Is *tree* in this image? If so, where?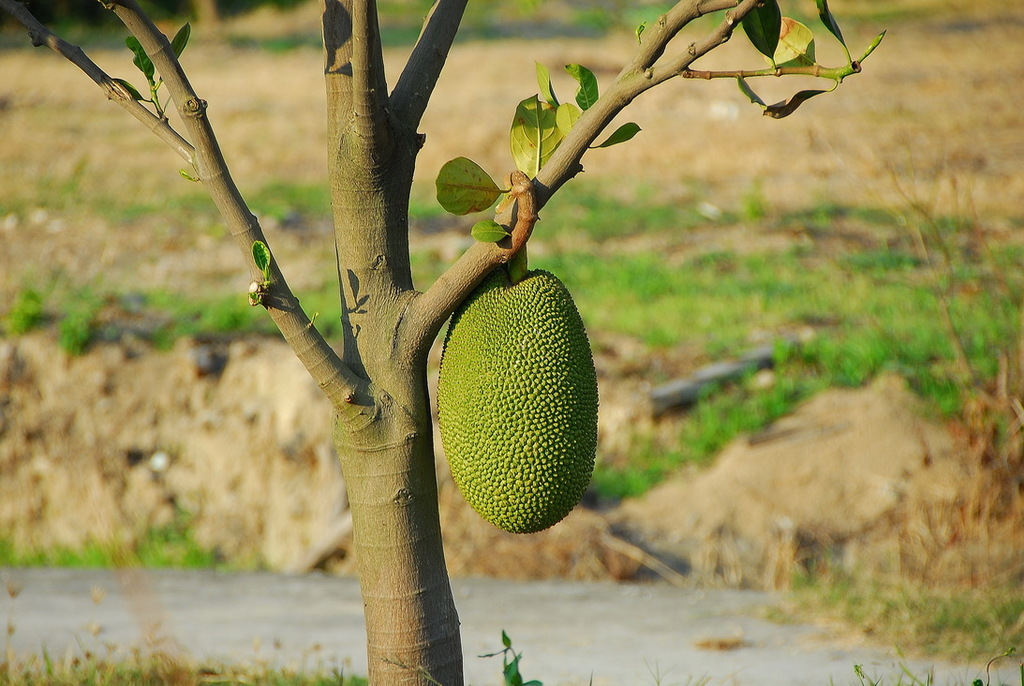
Yes, at 0,0,885,685.
